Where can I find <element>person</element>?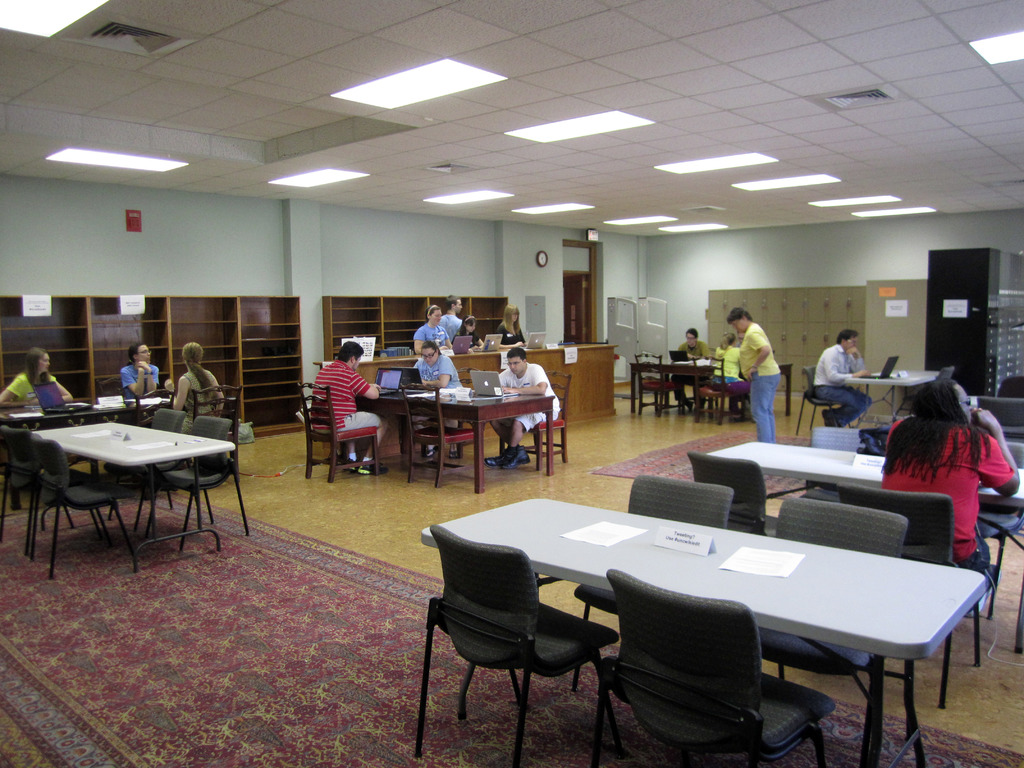
You can find it at bbox=(435, 296, 463, 342).
